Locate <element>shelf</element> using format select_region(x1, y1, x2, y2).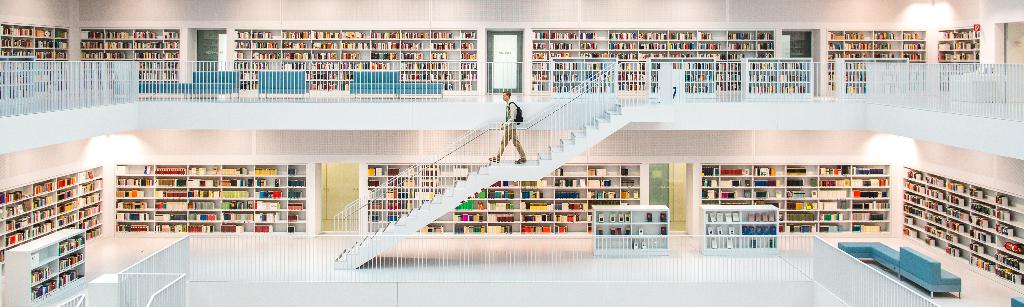
select_region(516, 210, 574, 222).
